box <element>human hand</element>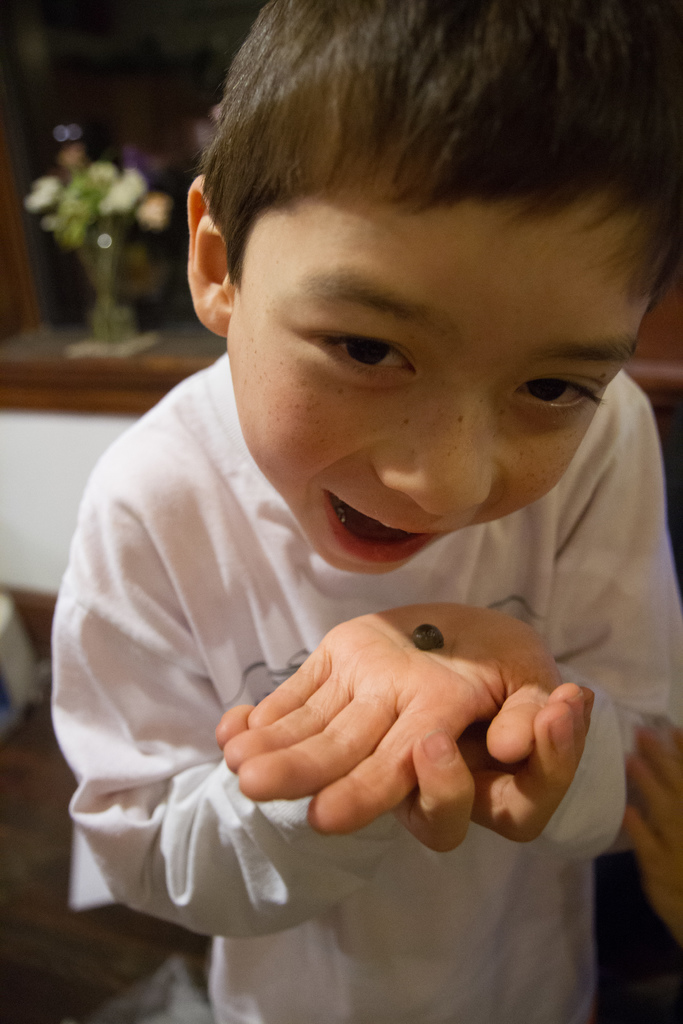
{"x1": 623, "y1": 718, "x2": 682, "y2": 942}
